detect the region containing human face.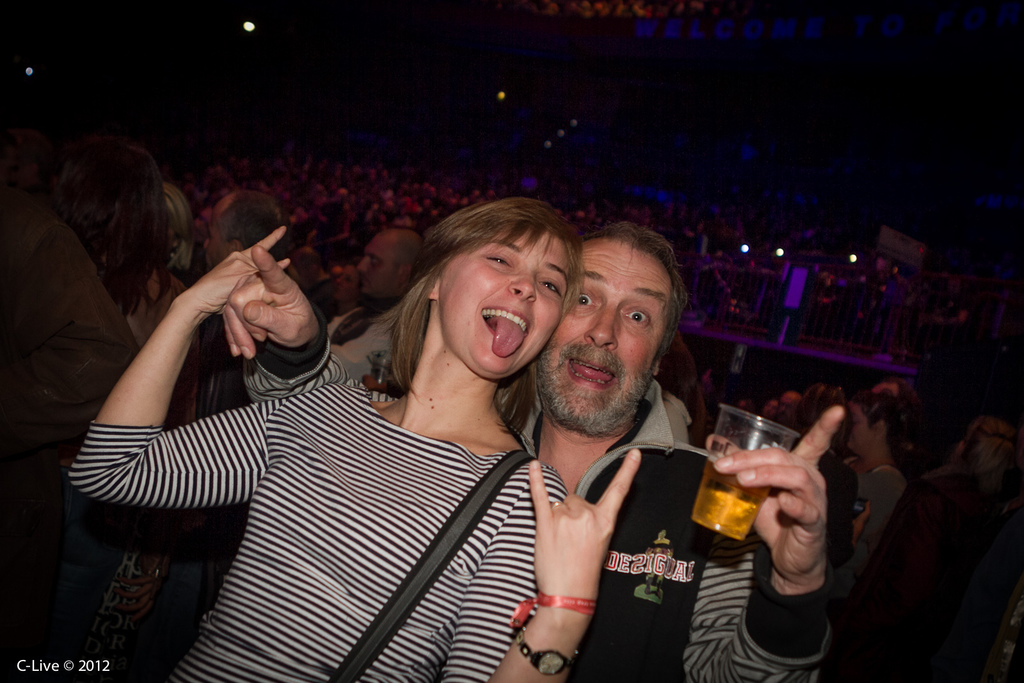
bbox(198, 204, 252, 261).
